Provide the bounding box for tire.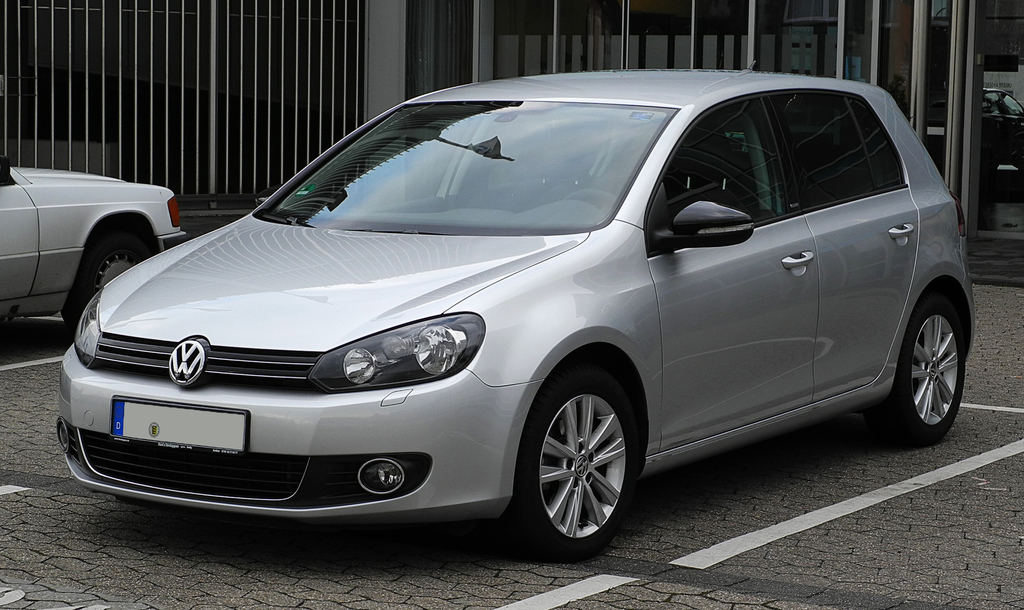
left=883, top=289, right=965, bottom=443.
